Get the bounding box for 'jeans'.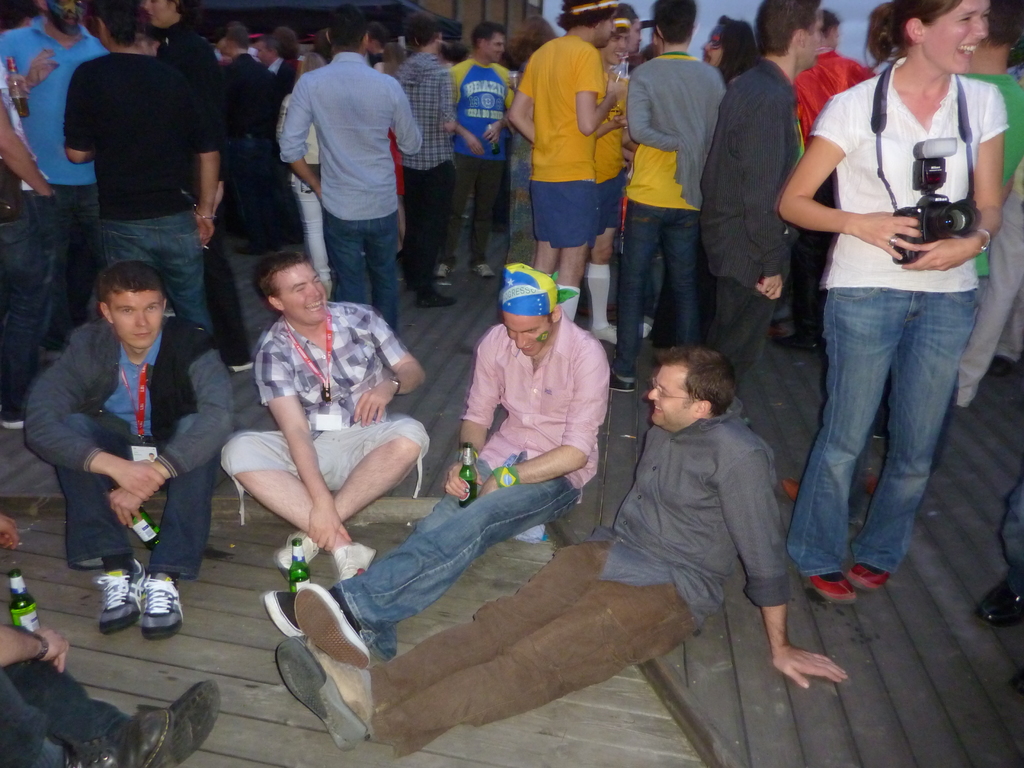
31,181,93,357.
